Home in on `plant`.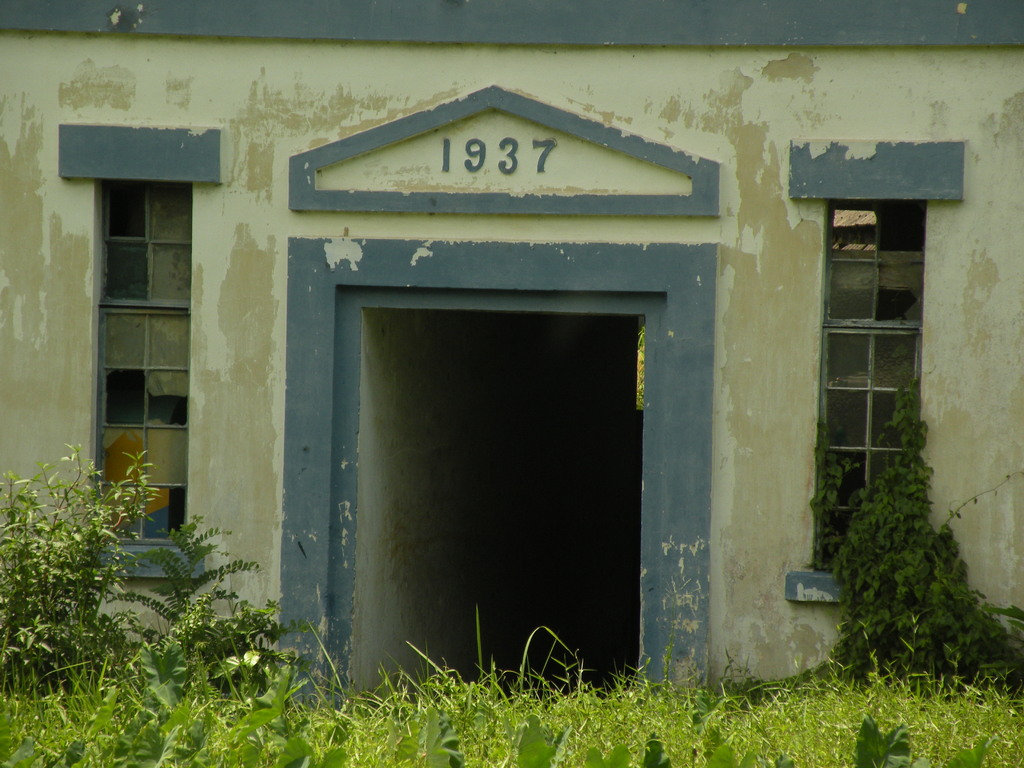
Homed in at (left=20, top=444, right=175, bottom=674).
